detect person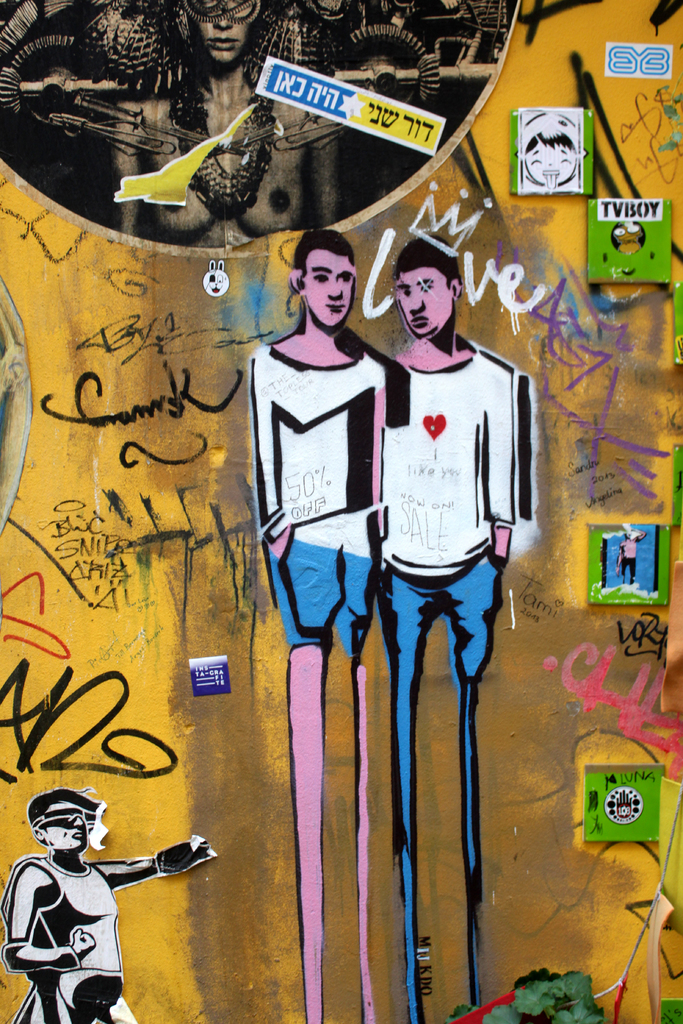
[x1=368, y1=227, x2=520, y2=1018]
